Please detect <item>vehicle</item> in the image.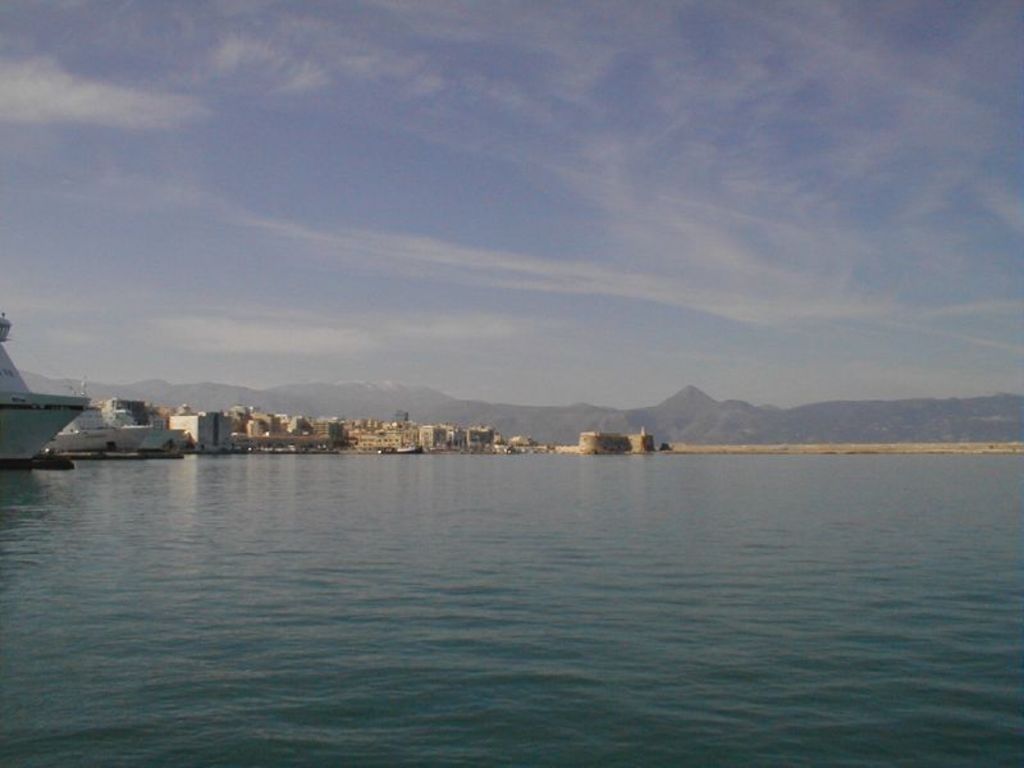
locate(38, 396, 172, 460).
